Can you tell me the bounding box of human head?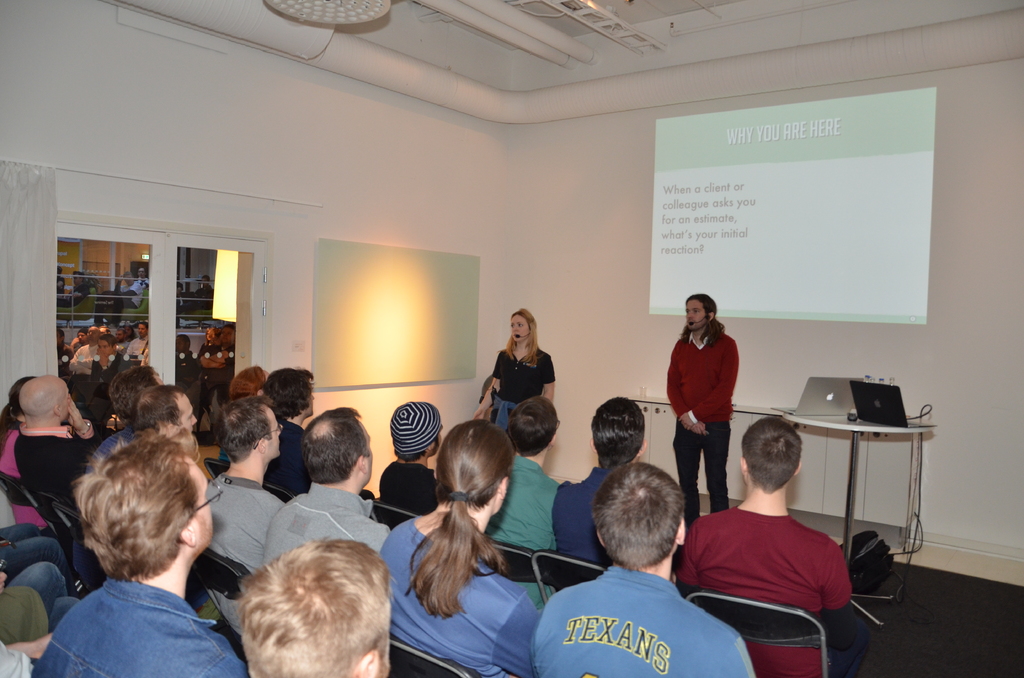
684, 287, 717, 333.
